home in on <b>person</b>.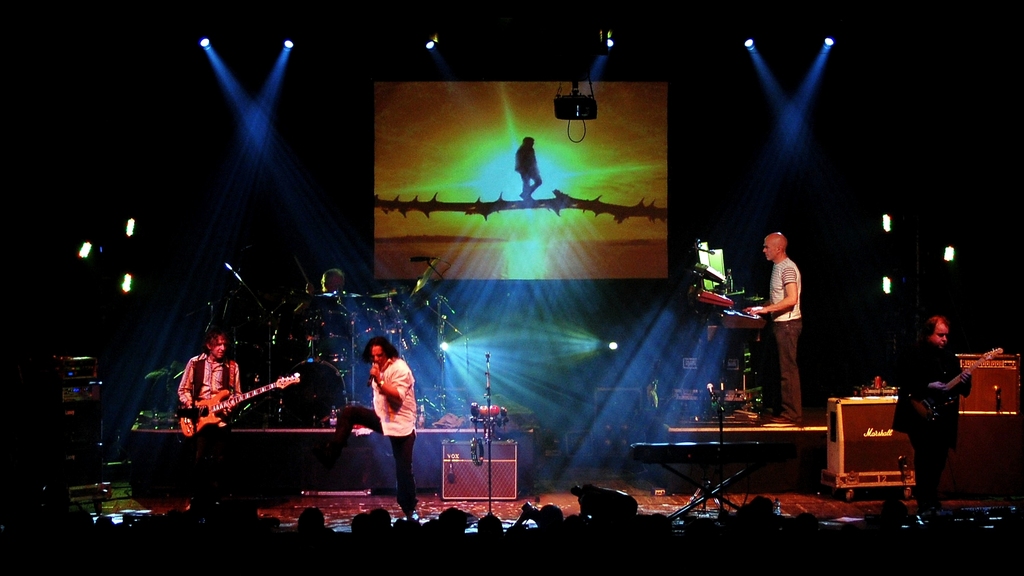
Homed in at locate(893, 319, 967, 516).
